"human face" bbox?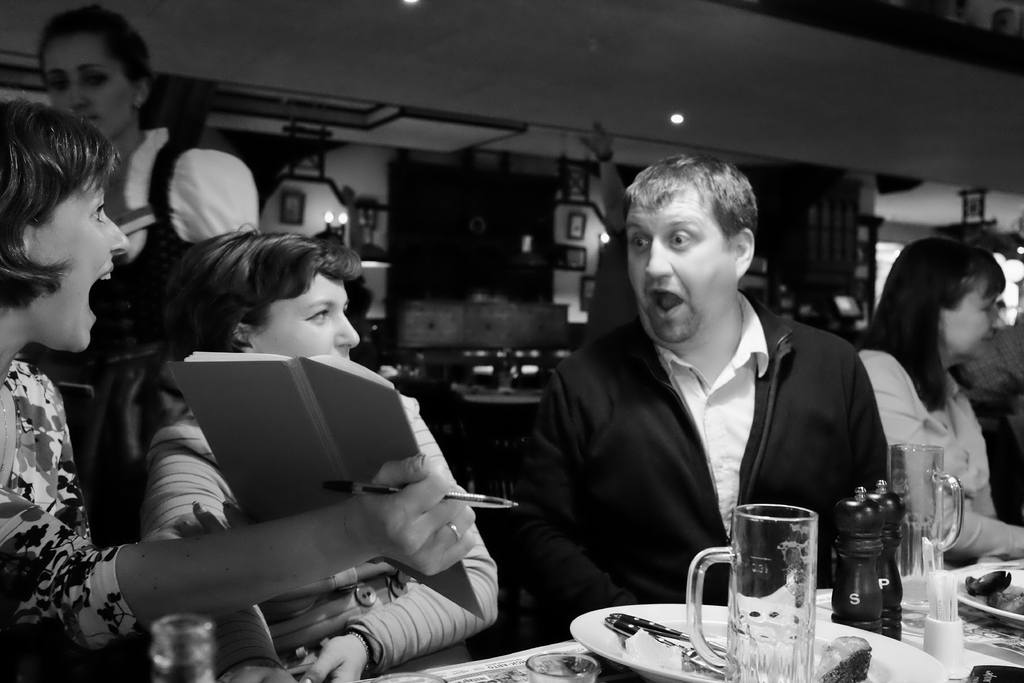
l=624, t=182, r=735, b=350
